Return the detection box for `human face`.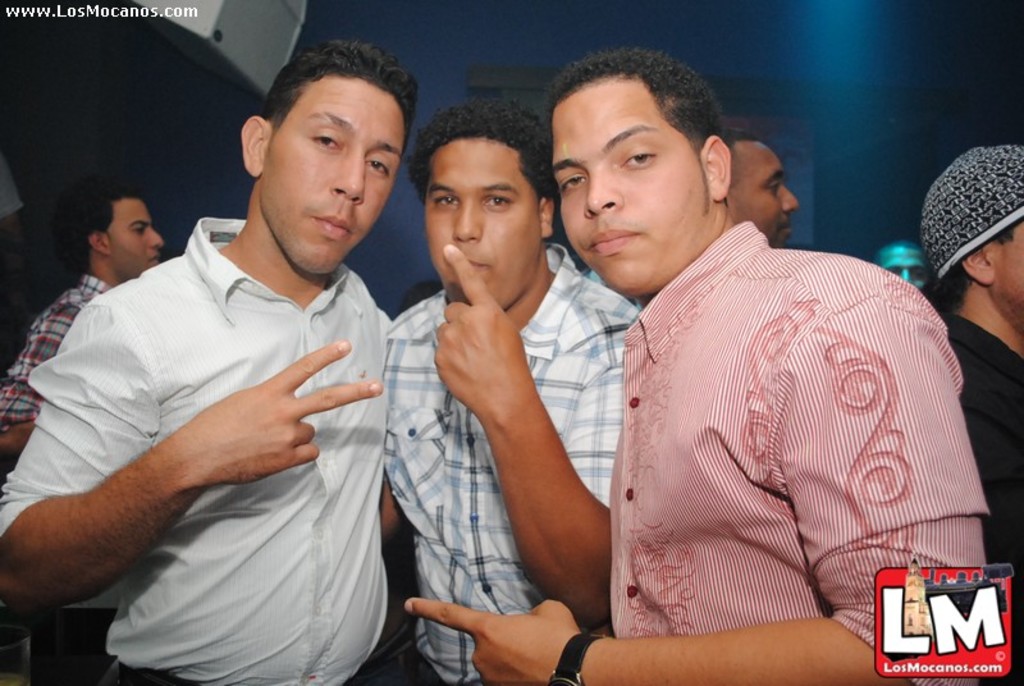
bbox(556, 79, 695, 297).
